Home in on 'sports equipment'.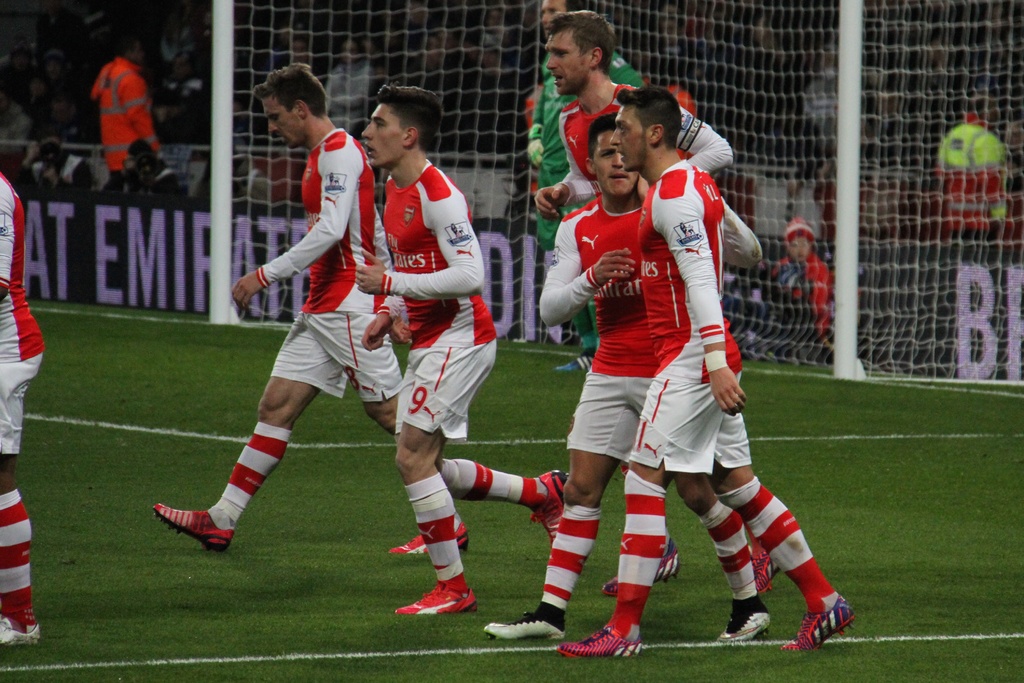
Homed in at x1=214 y1=0 x2=1023 y2=386.
